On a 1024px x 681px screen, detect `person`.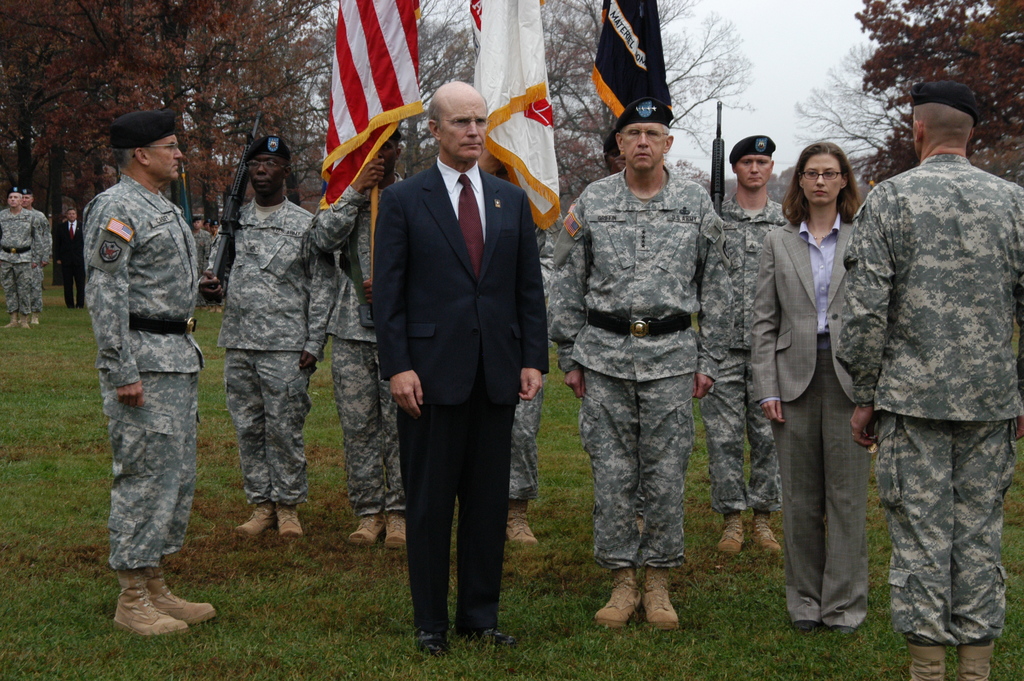
63,208,77,307.
